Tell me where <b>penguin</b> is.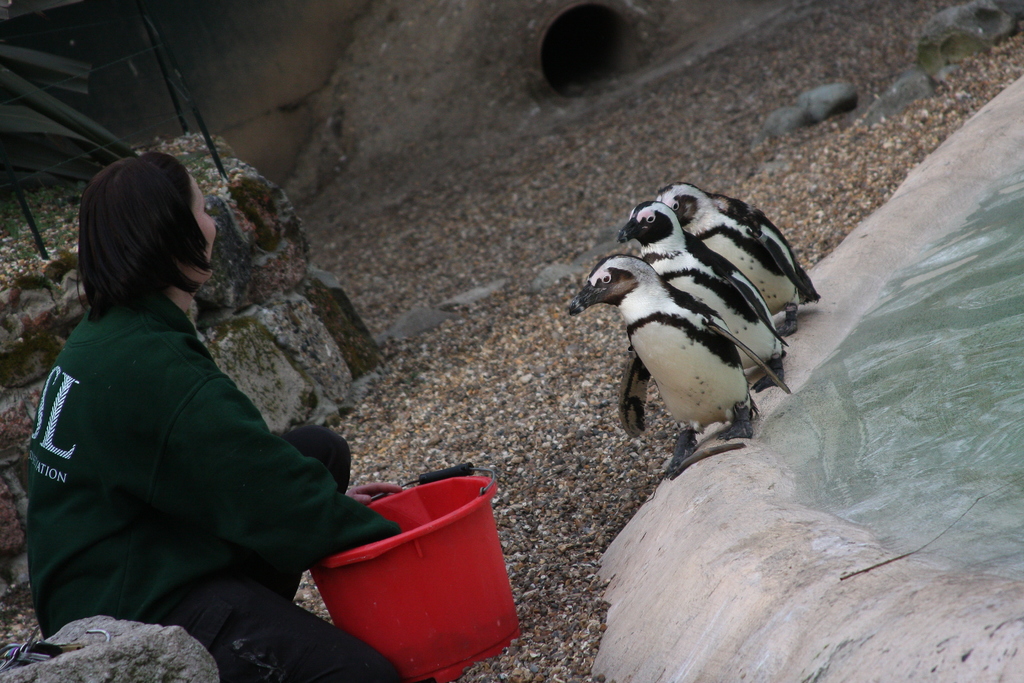
<b>penguin</b> is at x1=572, y1=249, x2=796, y2=472.
